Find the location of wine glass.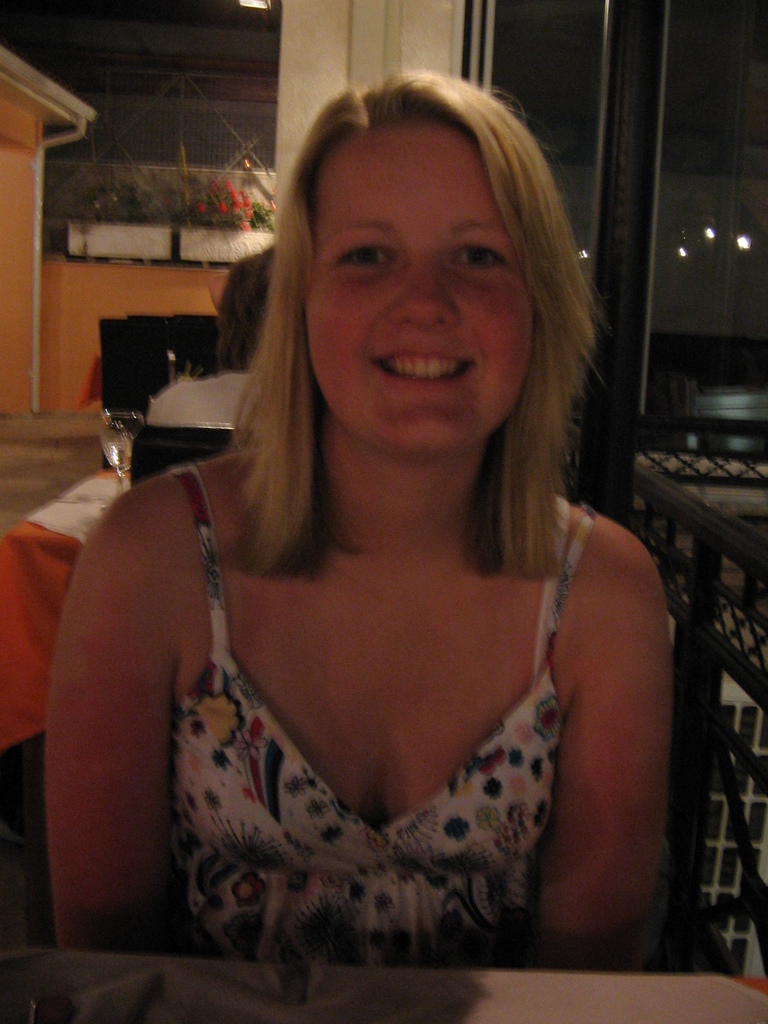
Location: x1=98 y1=406 x2=141 y2=506.
